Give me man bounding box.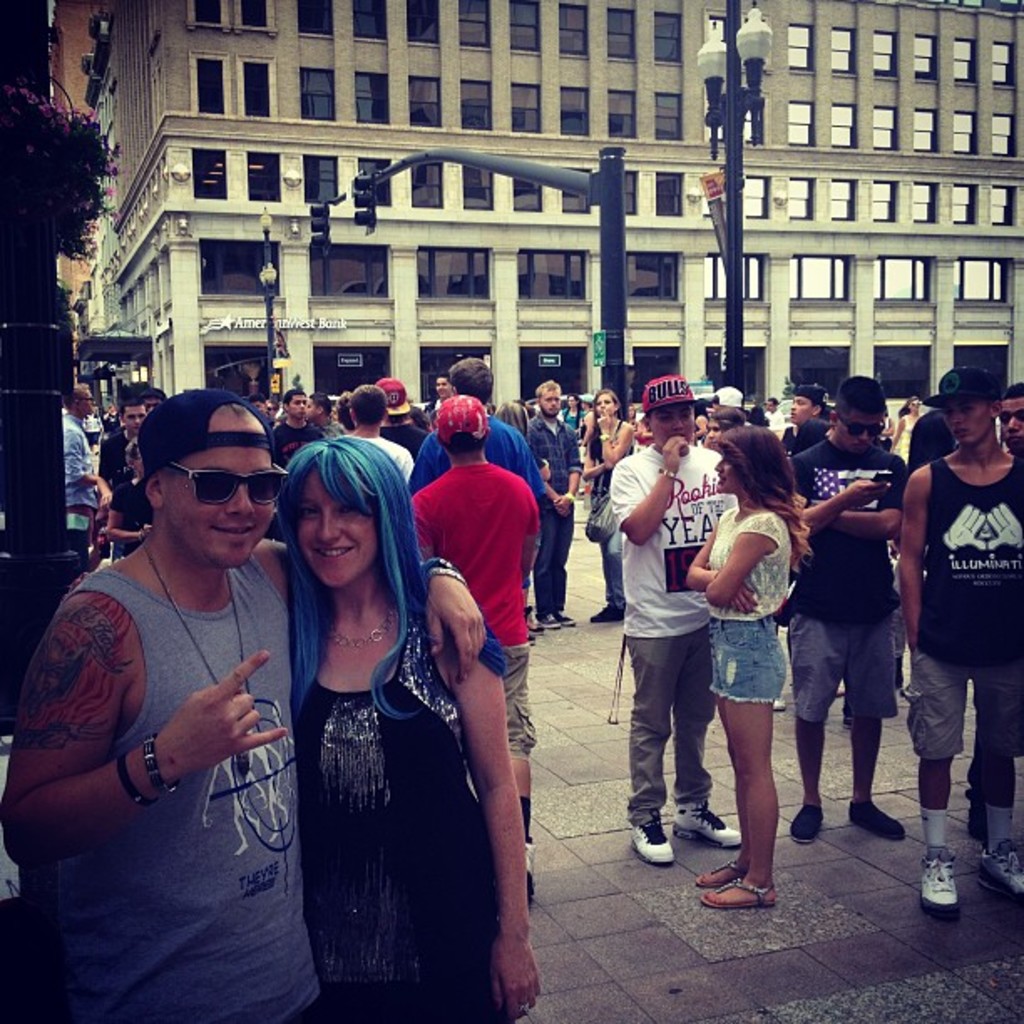
region(788, 358, 912, 848).
